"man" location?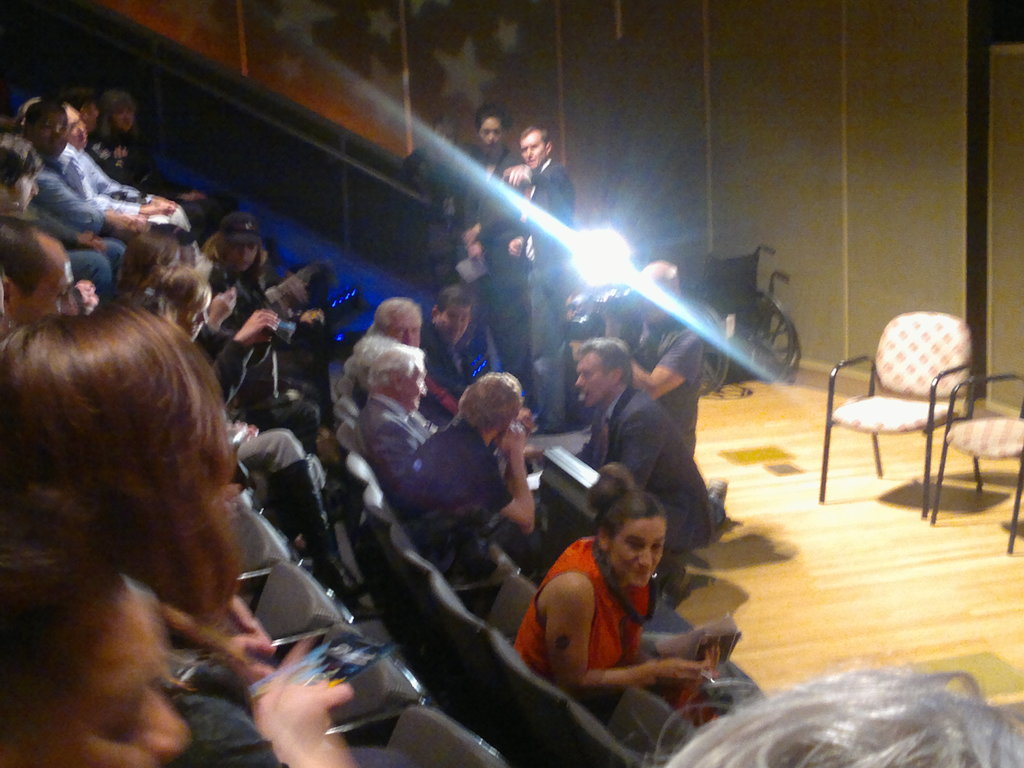
x1=385 y1=372 x2=536 y2=574
